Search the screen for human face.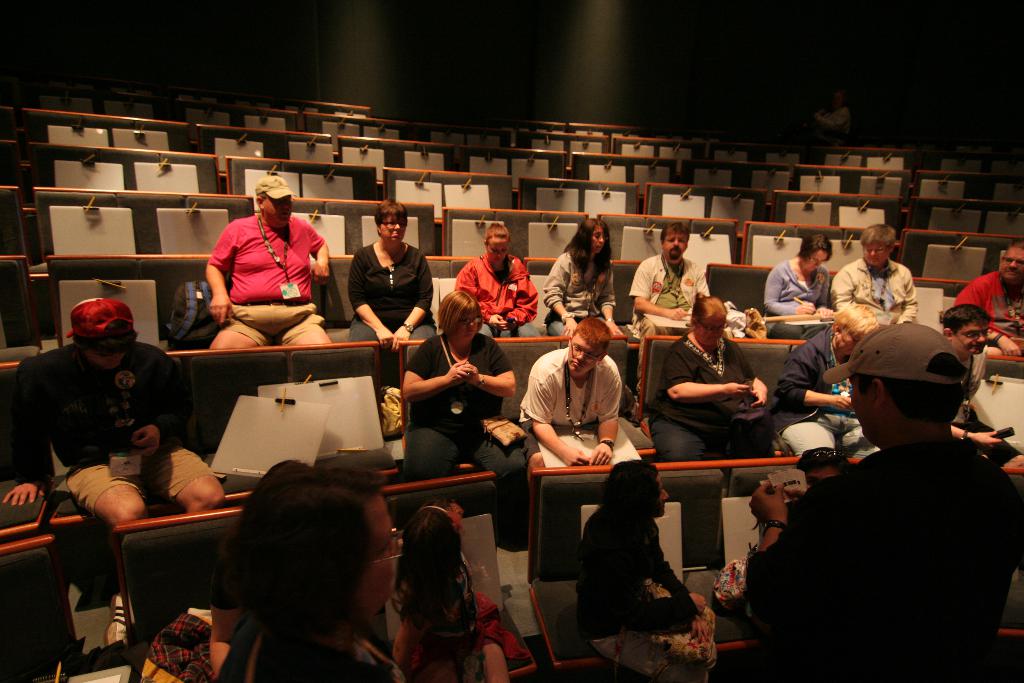
Found at crop(804, 461, 837, 486).
